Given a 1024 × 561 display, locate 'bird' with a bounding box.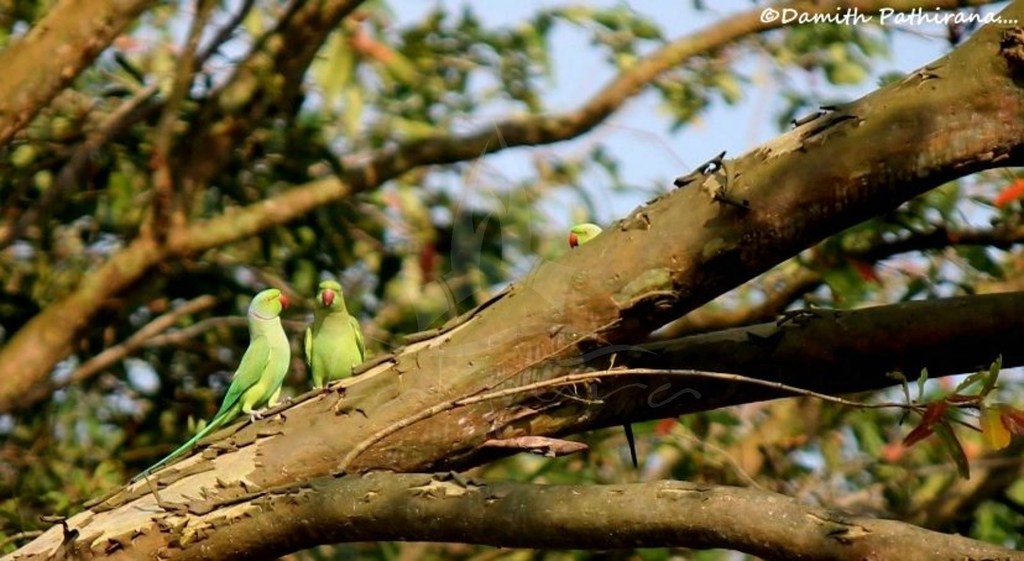
Located: [564, 220, 601, 250].
